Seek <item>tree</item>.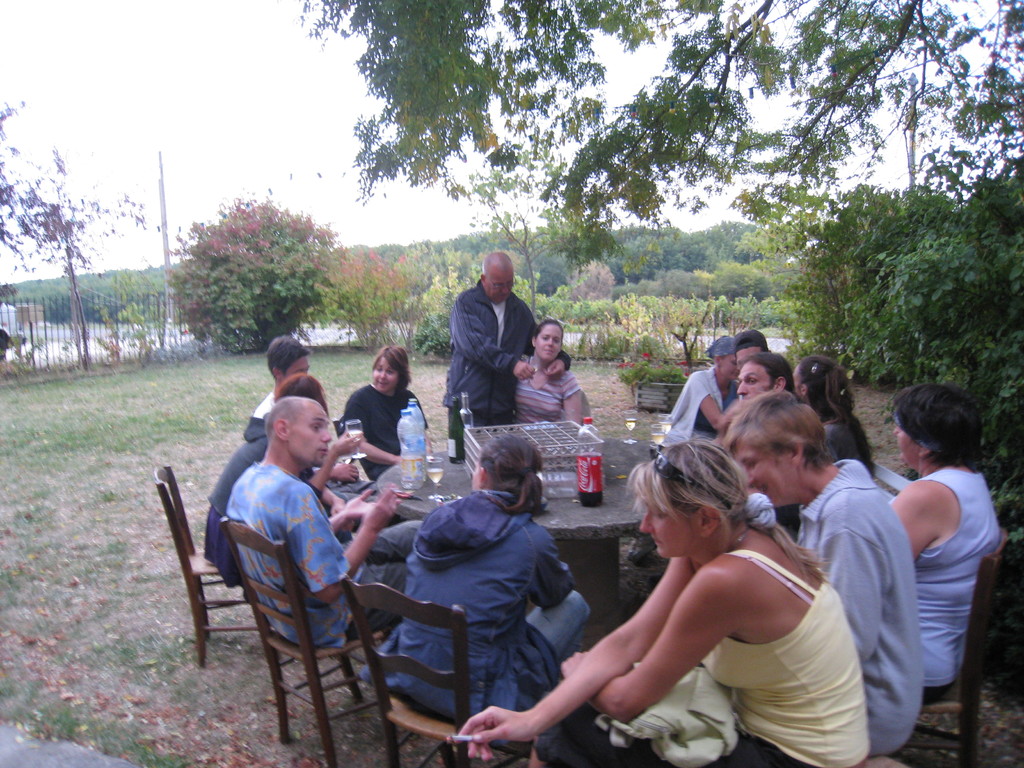
box(0, 98, 159, 362).
